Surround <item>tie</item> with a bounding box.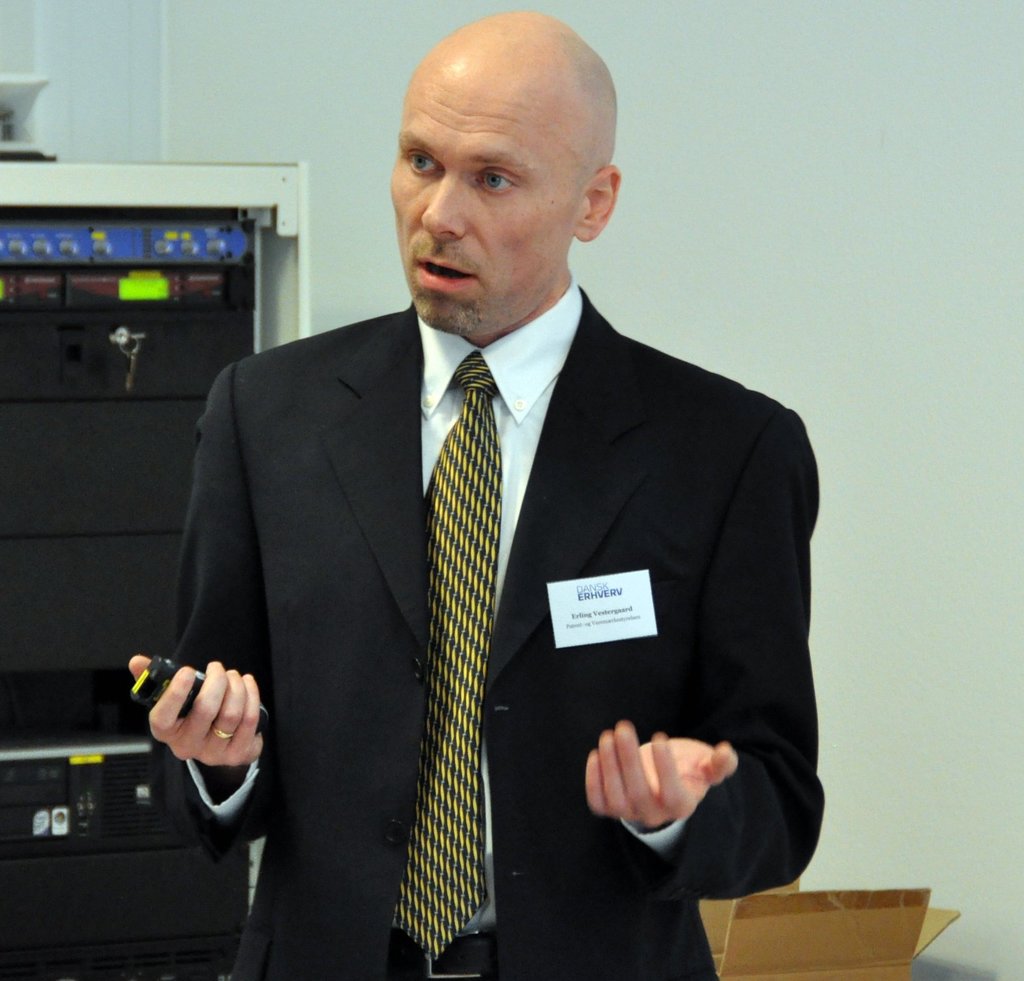
region(379, 353, 497, 952).
